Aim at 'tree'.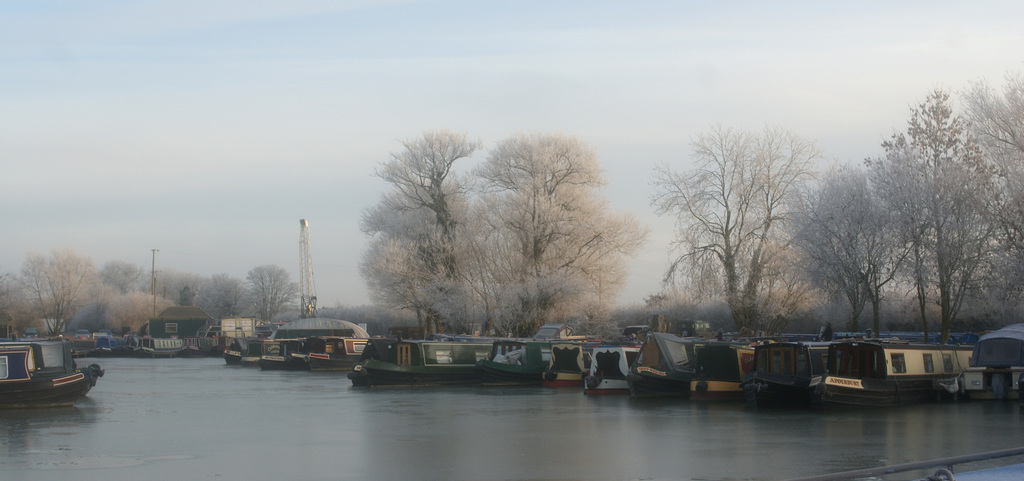
Aimed at (x1=349, y1=123, x2=511, y2=332).
